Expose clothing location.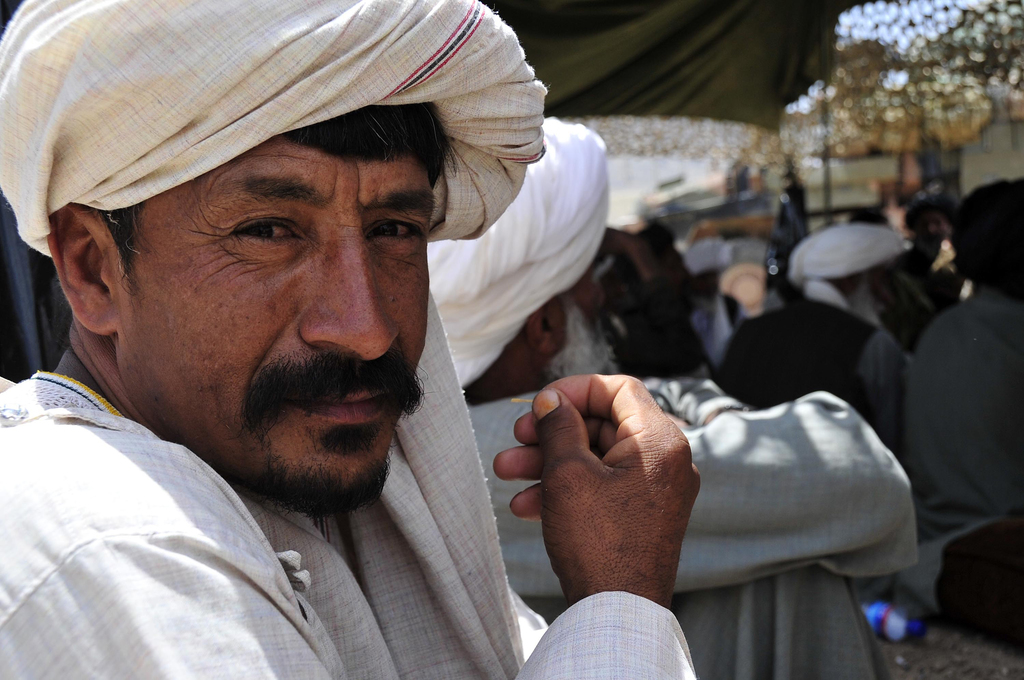
Exposed at (540,303,612,373).
